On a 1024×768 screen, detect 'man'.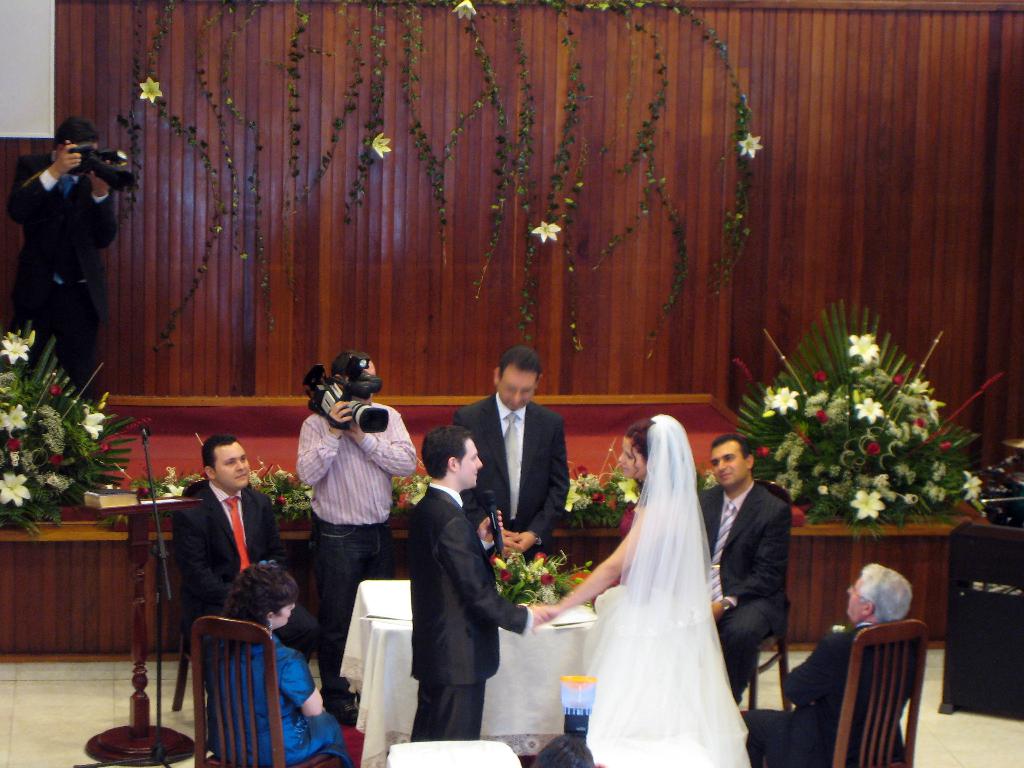
bbox=[451, 346, 571, 563].
